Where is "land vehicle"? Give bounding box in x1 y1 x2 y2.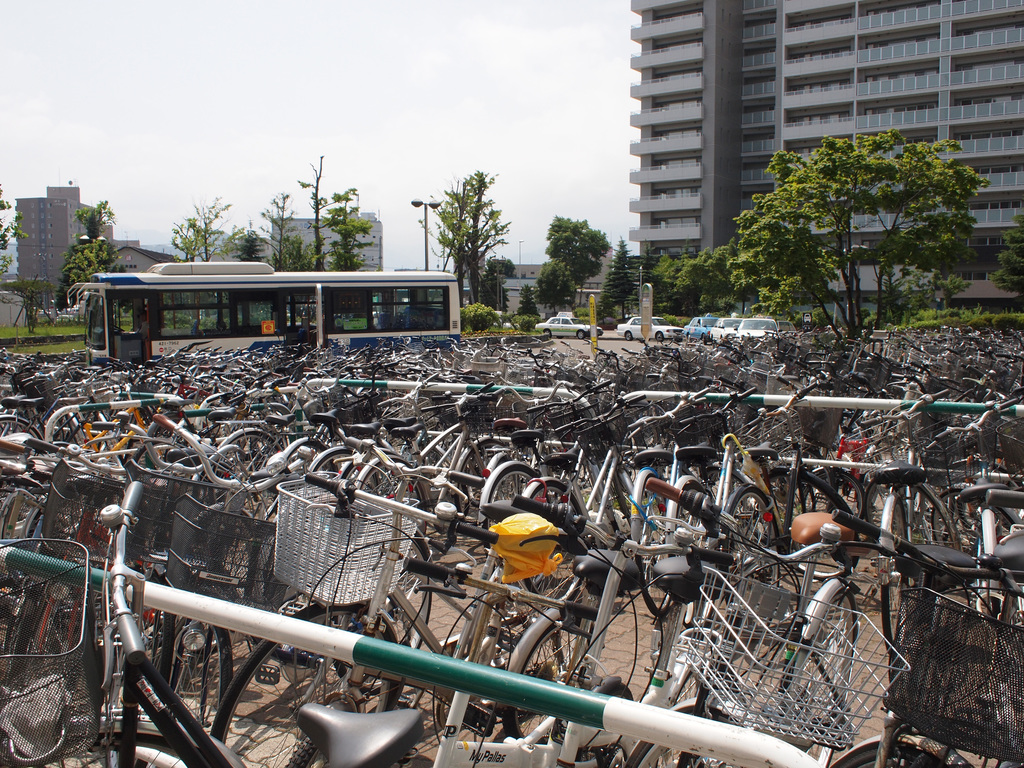
735 317 778 344.
